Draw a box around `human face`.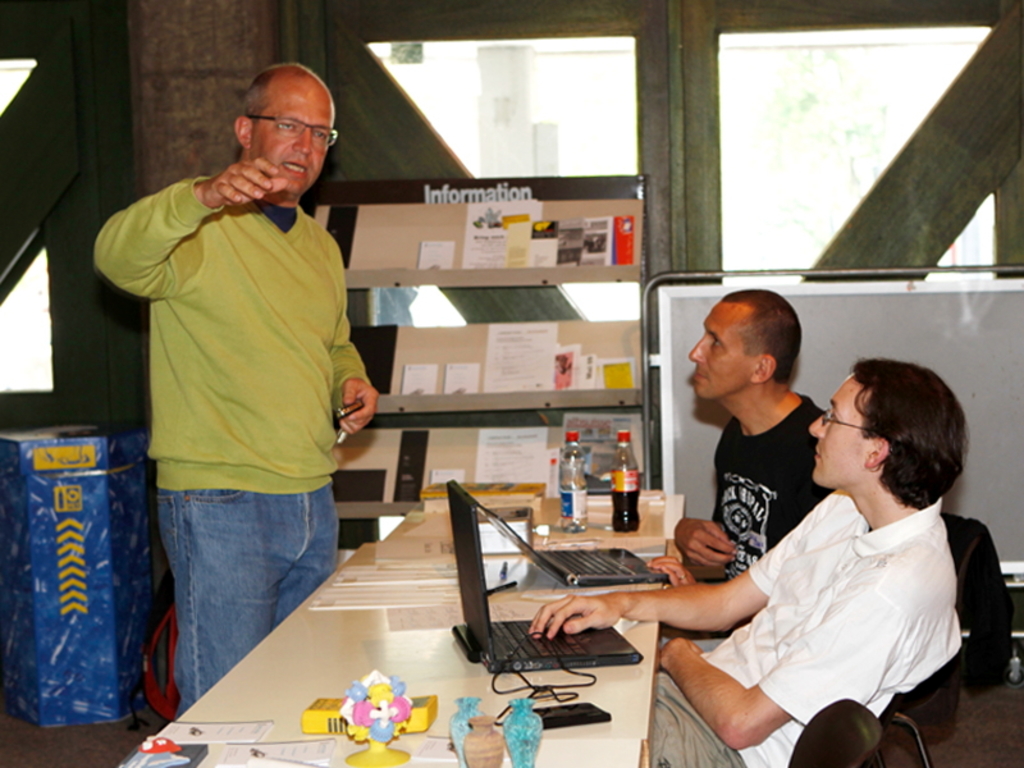
Rect(690, 296, 767, 399).
